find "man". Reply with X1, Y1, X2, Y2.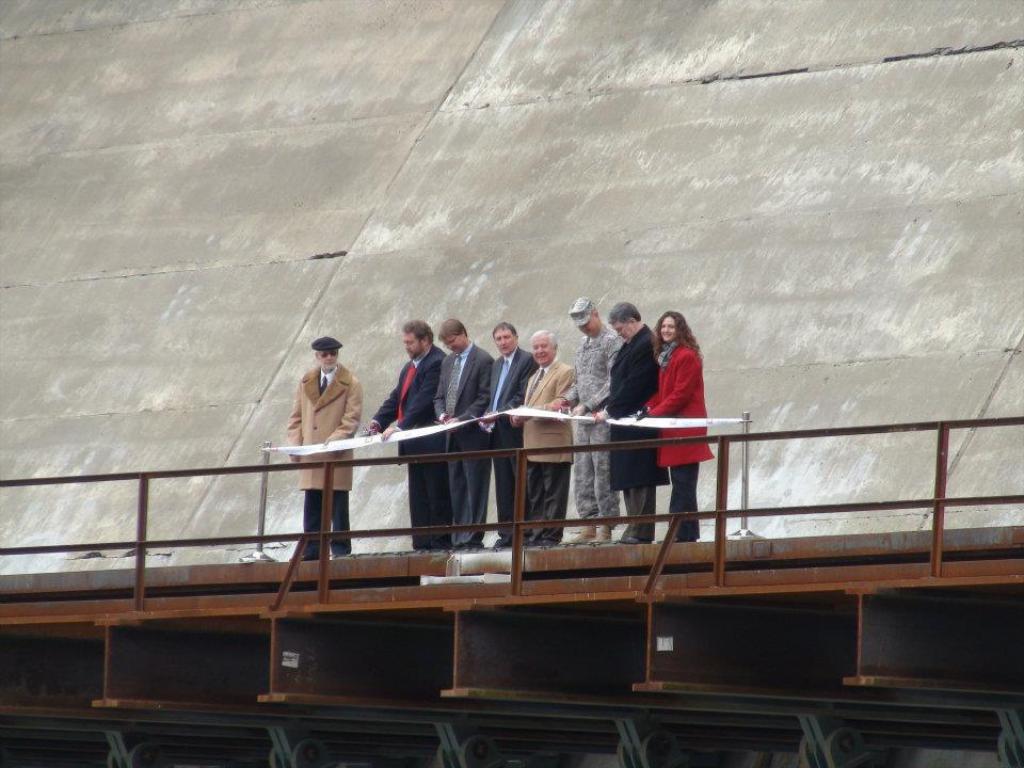
368, 319, 453, 550.
